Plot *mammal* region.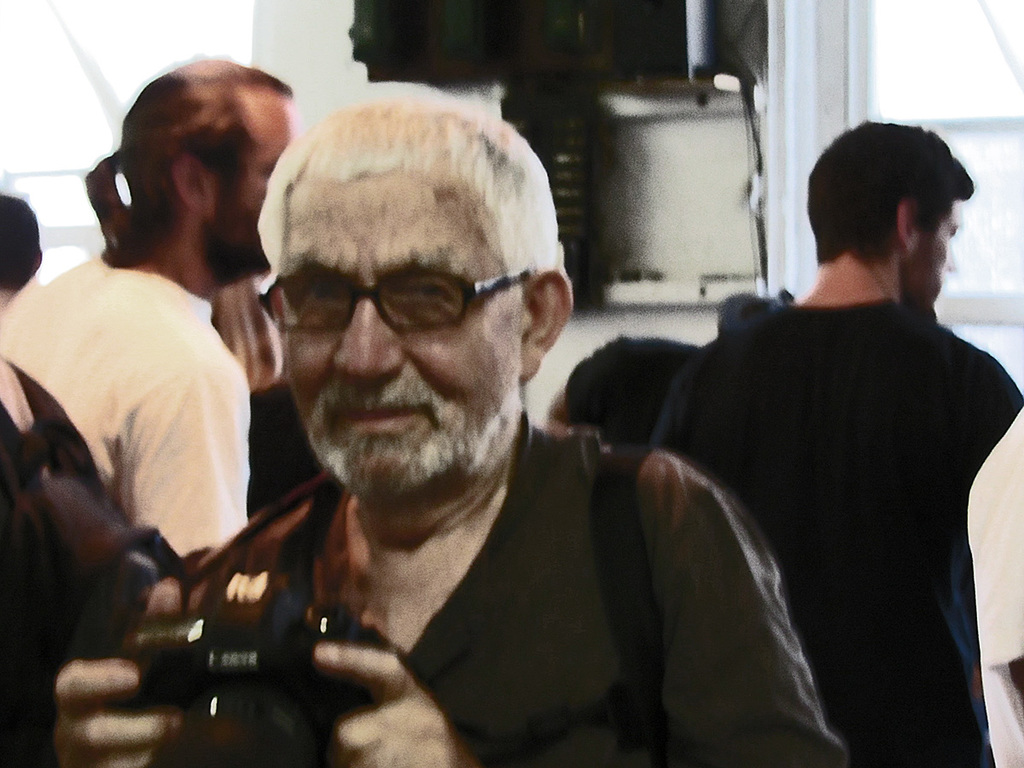
Plotted at <region>0, 349, 118, 767</region>.
